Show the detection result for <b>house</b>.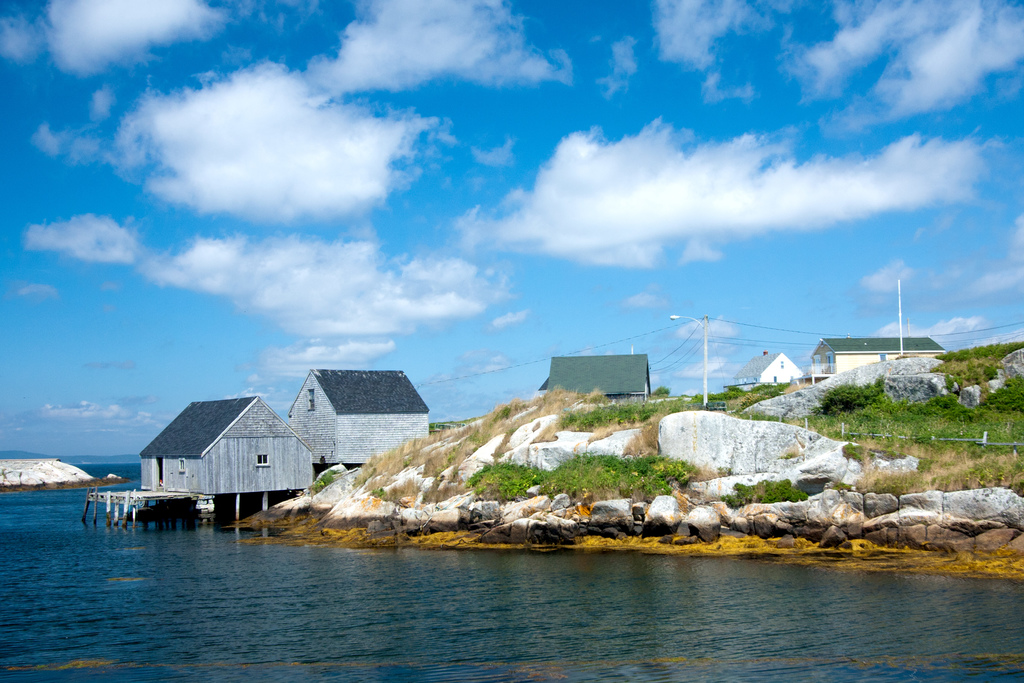
(541,359,652,404).
